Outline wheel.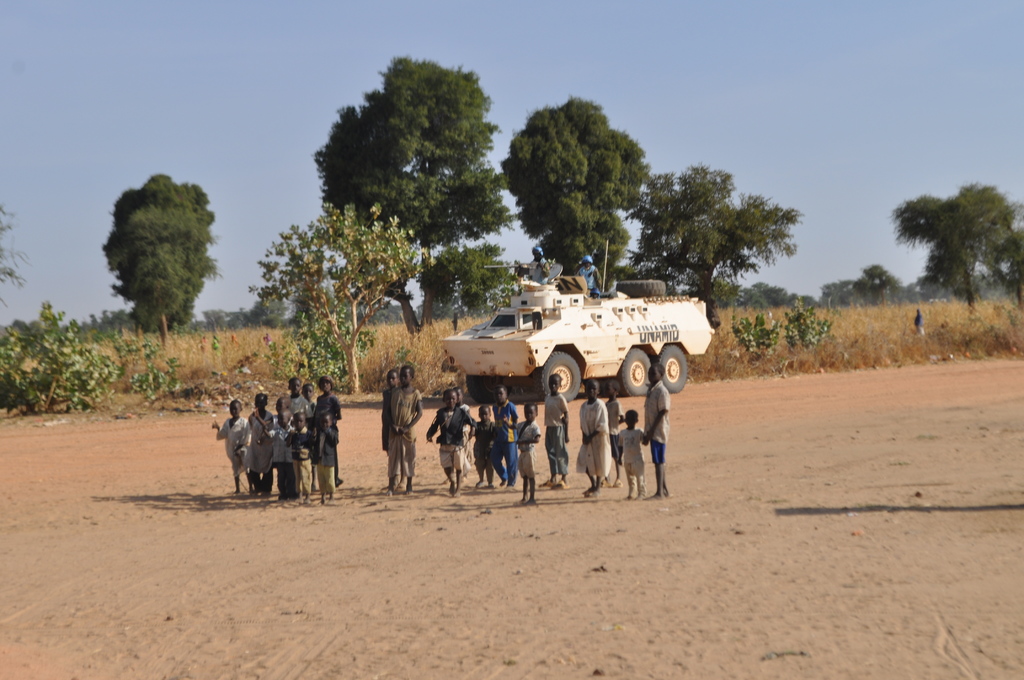
Outline: bbox(532, 352, 586, 401).
